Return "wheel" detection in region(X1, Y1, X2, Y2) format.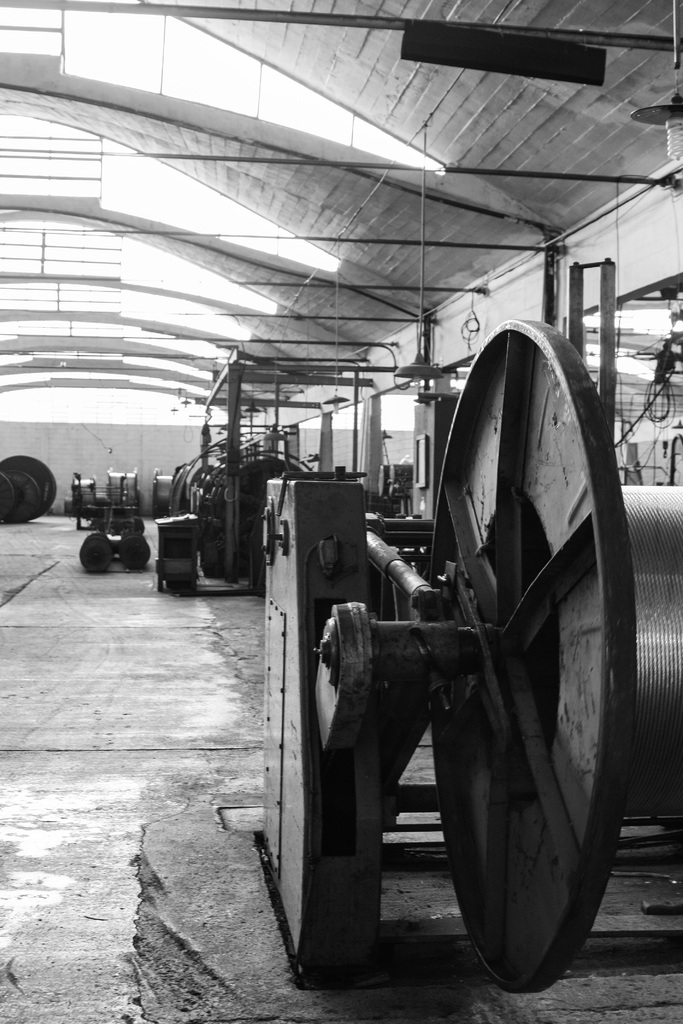
region(0, 475, 10, 520).
